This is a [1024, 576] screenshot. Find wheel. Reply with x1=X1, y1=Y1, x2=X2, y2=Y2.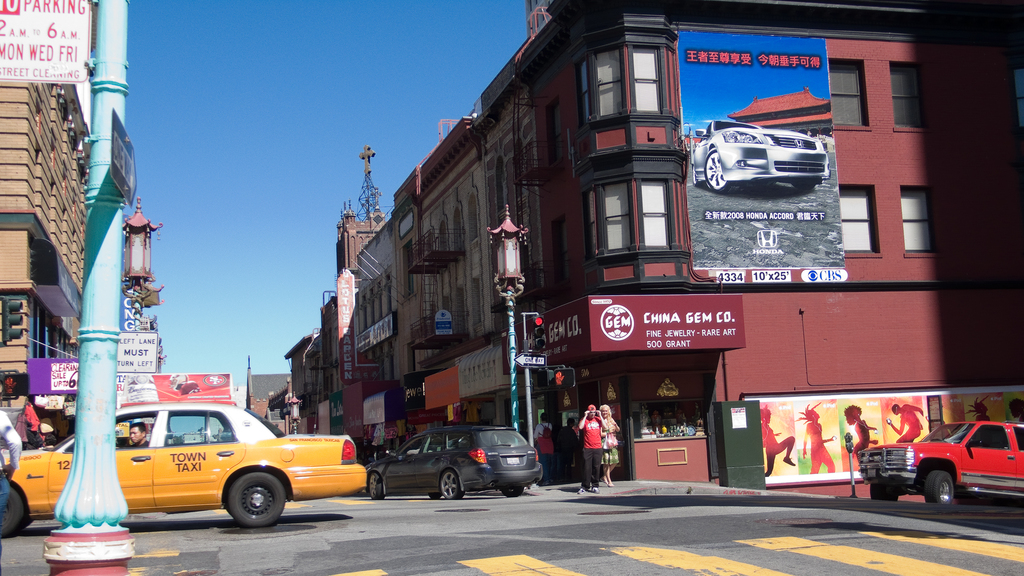
x1=1, y1=488, x2=22, y2=535.
